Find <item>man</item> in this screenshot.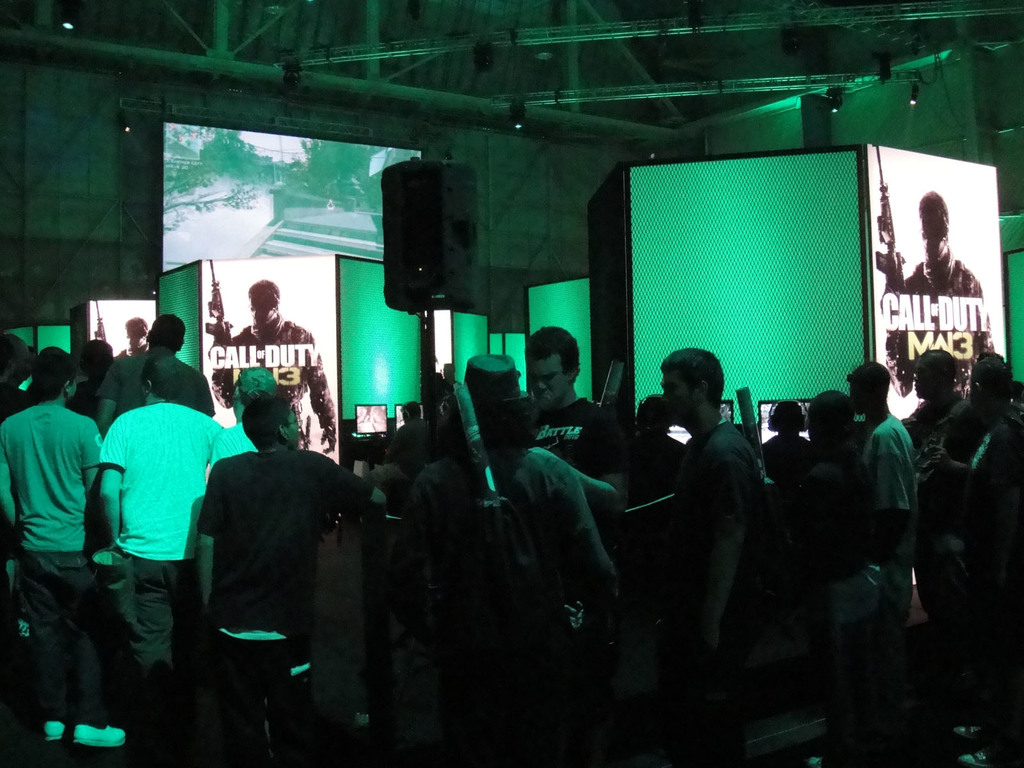
The bounding box for <item>man</item> is 0/332/29/426.
